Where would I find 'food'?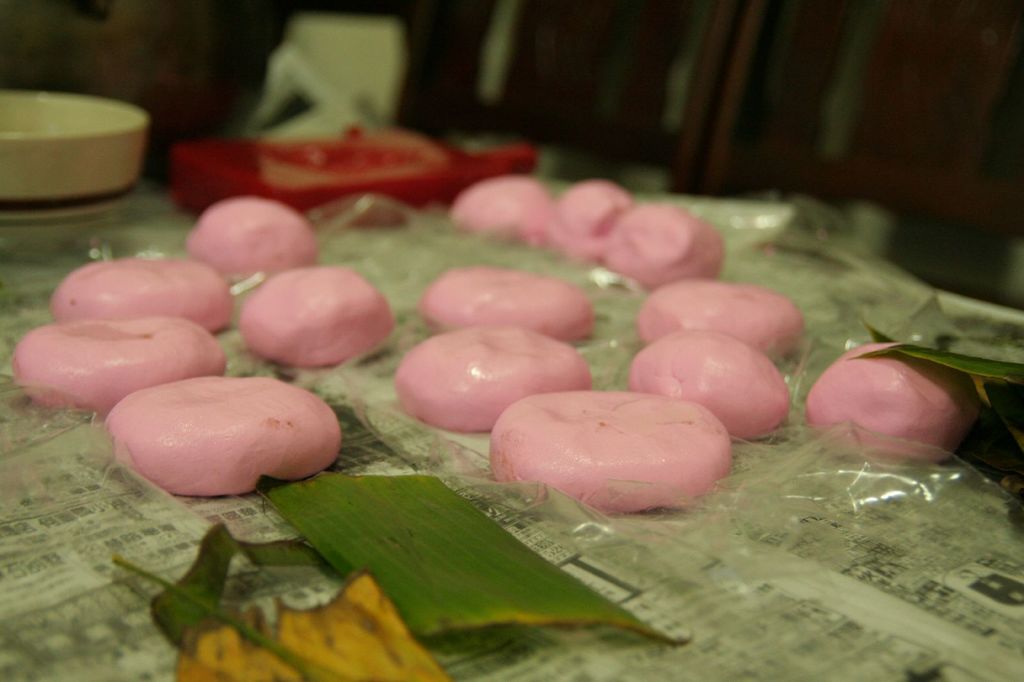
At 634,278,804,359.
